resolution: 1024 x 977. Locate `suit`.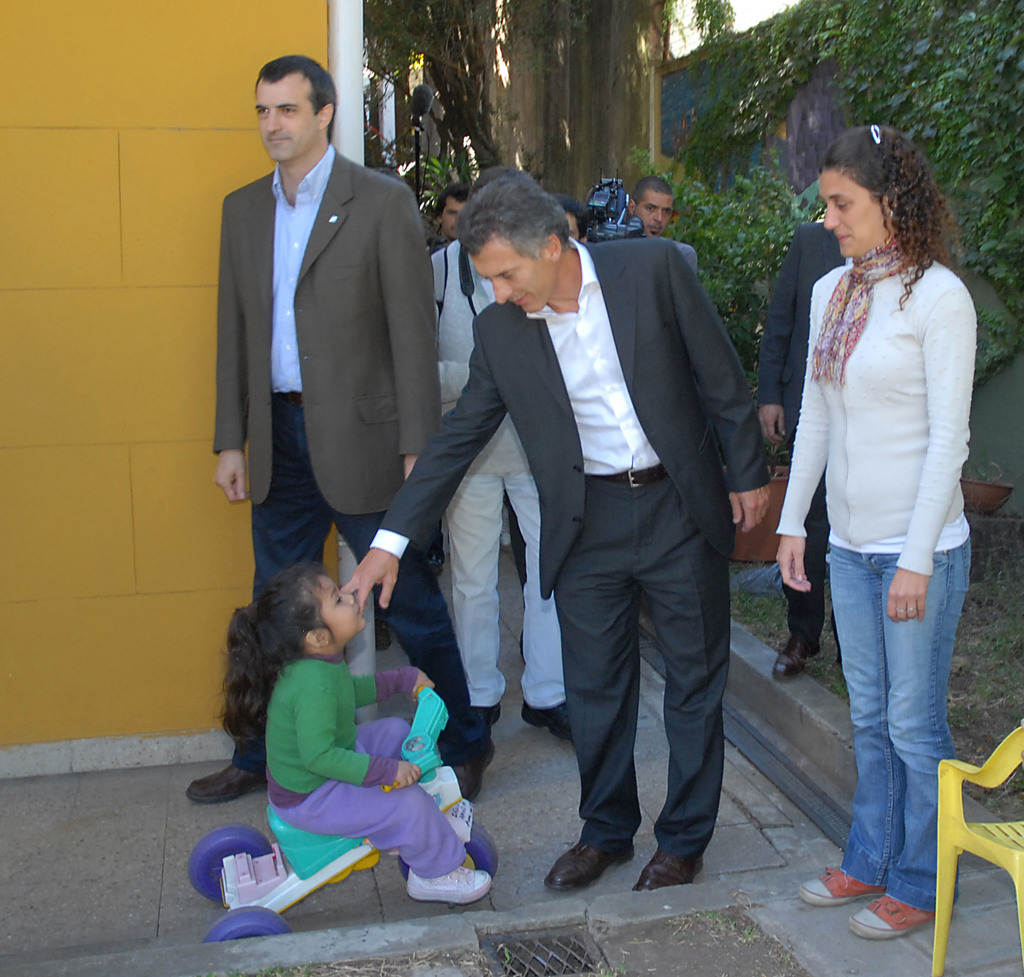
<region>753, 224, 863, 657</region>.
